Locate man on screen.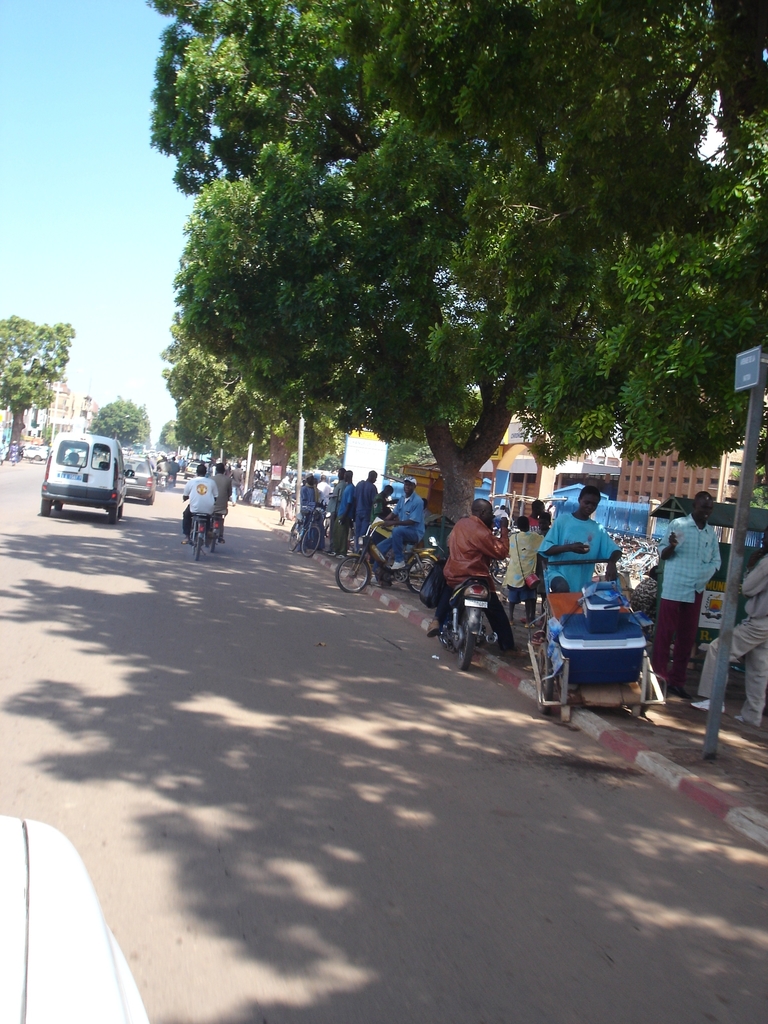
On screen at bbox=(207, 461, 232, 511).
